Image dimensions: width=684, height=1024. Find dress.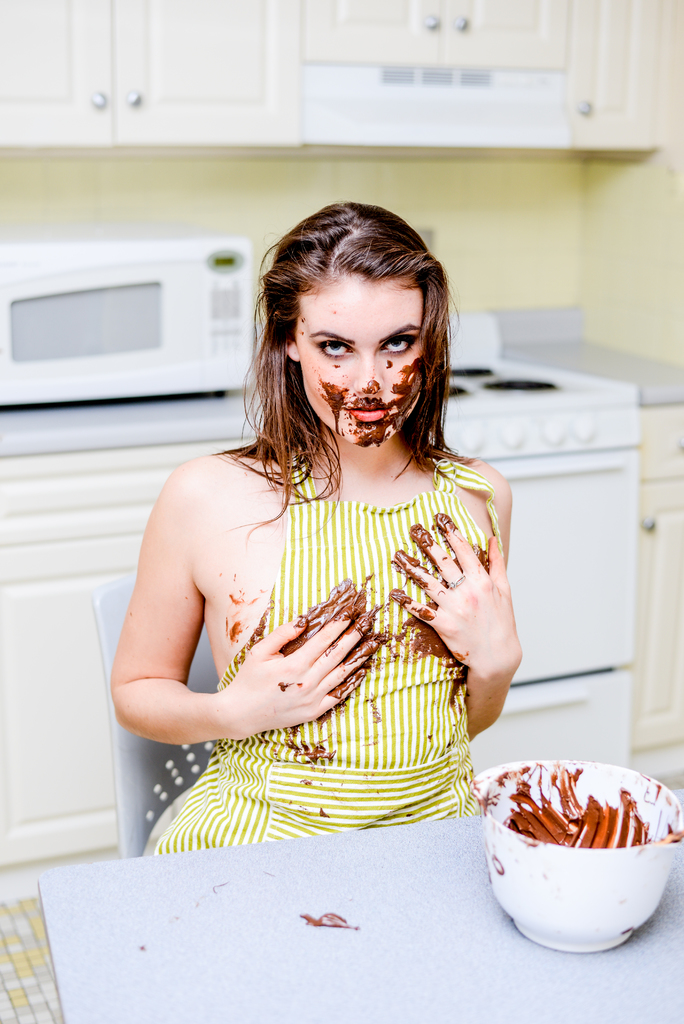
140:449:478:861.
